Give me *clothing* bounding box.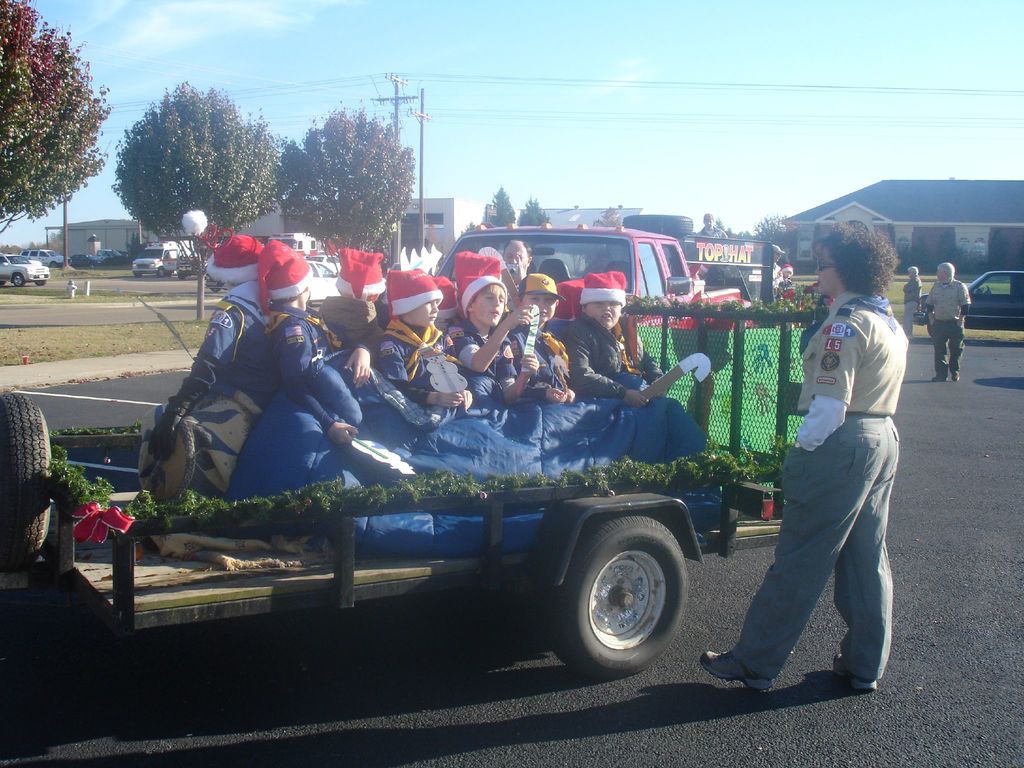
196 280 278 374.
